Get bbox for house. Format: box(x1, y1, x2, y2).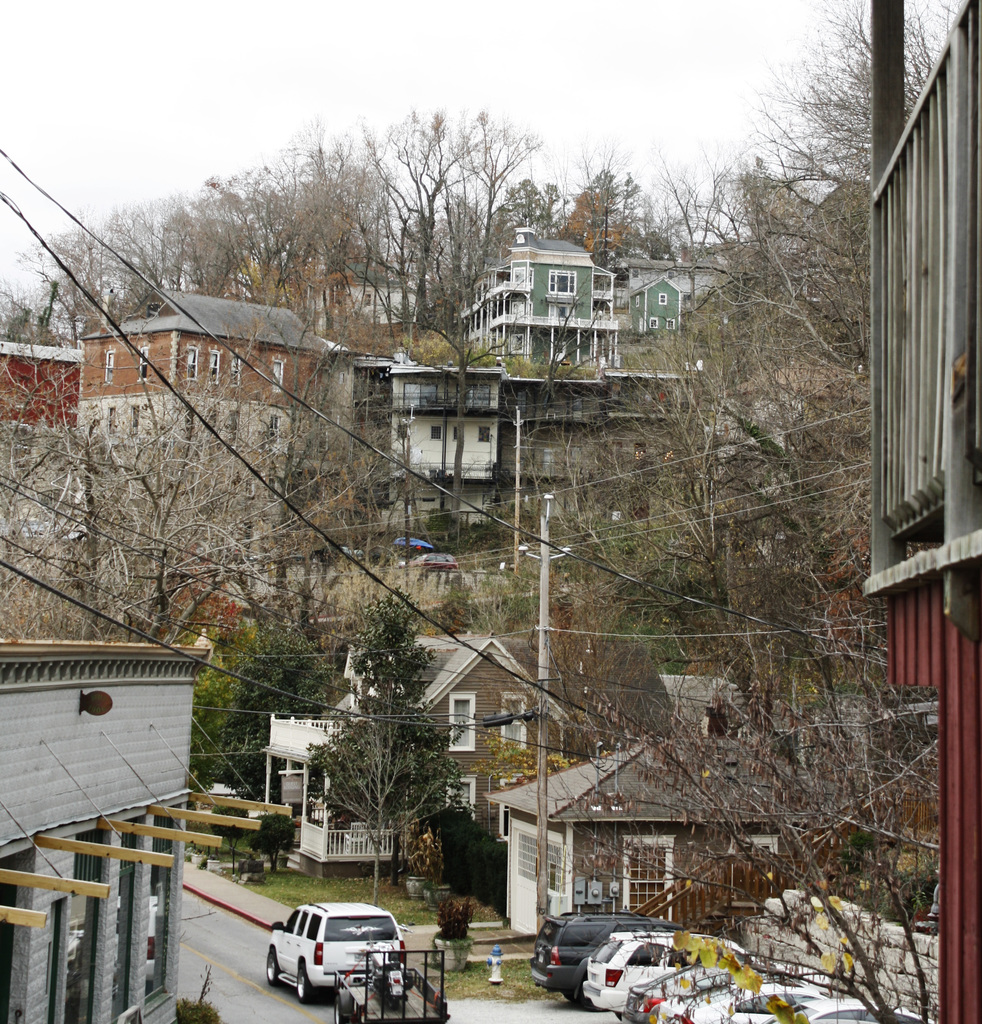
box(456, 219, 713, 375).
